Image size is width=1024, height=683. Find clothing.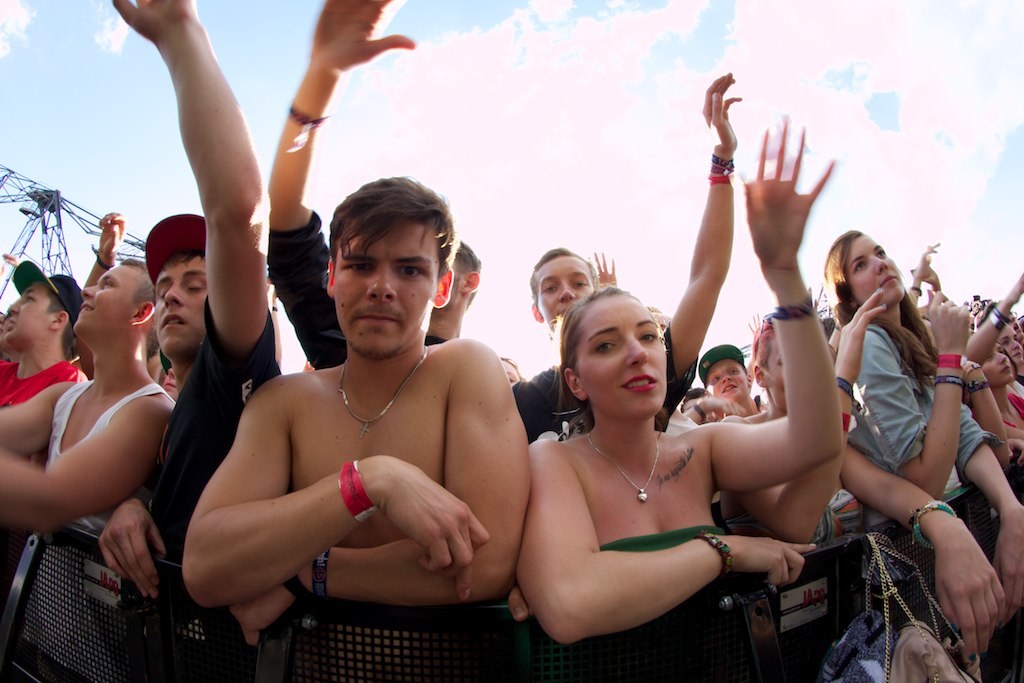
(x1=18, y1=375, x2=179, y2=682).
